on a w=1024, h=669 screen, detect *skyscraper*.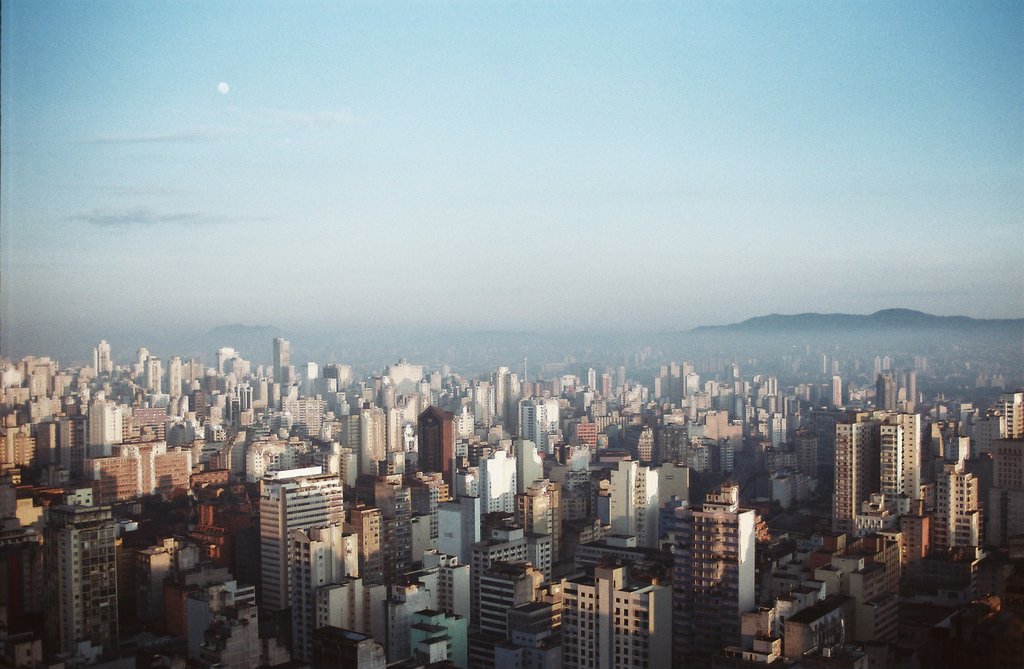
crop(243, 381, 329, 487).
